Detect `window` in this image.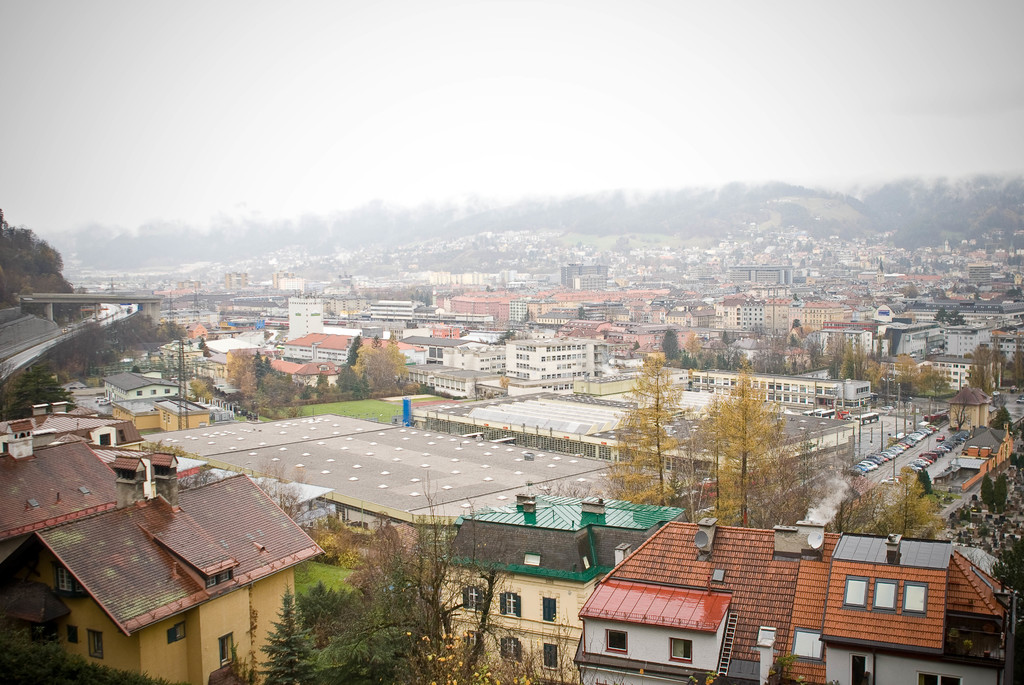
Detection: left=499, top=592, right=525, bottom=615.
